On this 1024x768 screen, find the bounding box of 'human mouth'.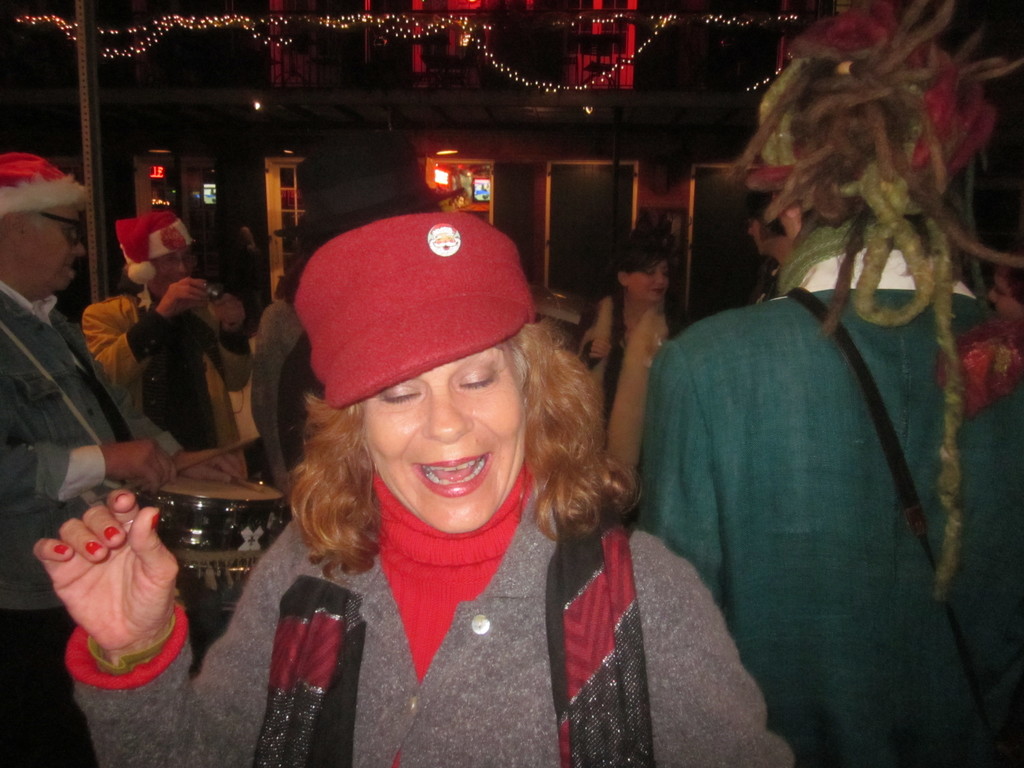
Bounding box: <box>417,451,493,494</box>.
